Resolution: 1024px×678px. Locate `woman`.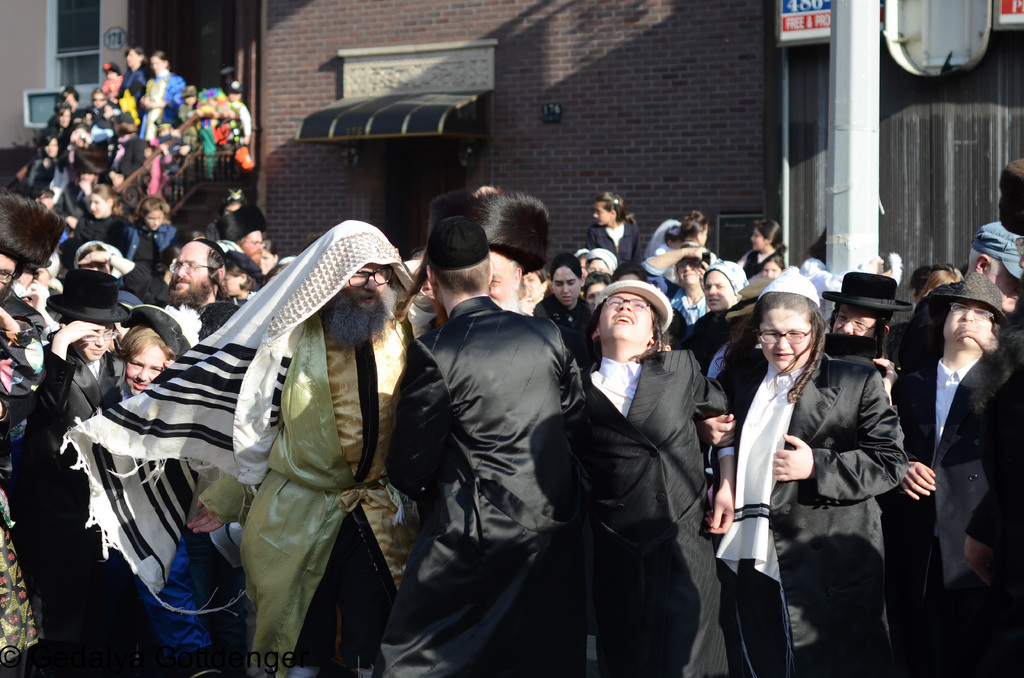
(left=689, top=259, right=754, bottom=369).
